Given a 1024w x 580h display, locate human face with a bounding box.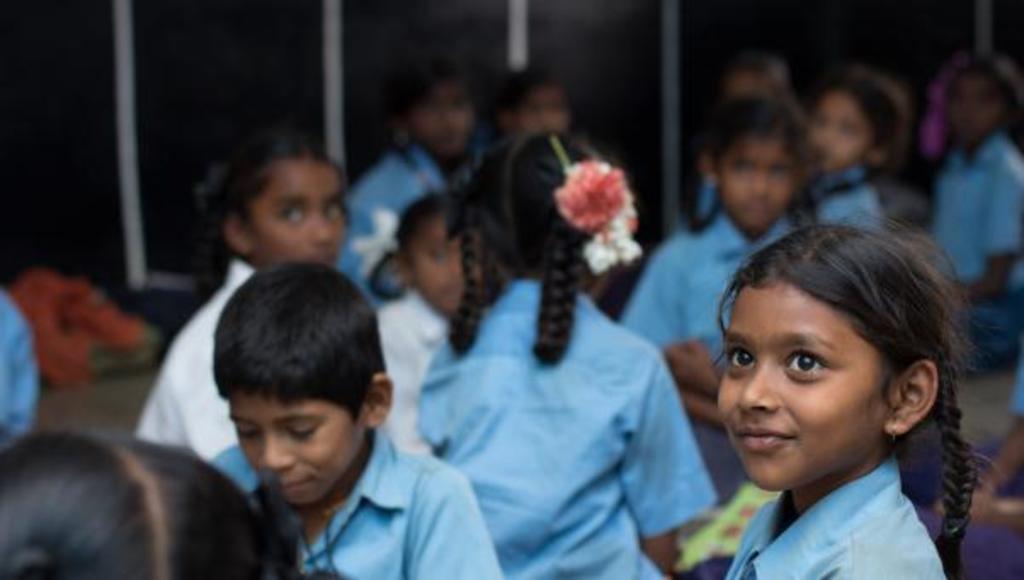
Located: 228,388,367,505.
